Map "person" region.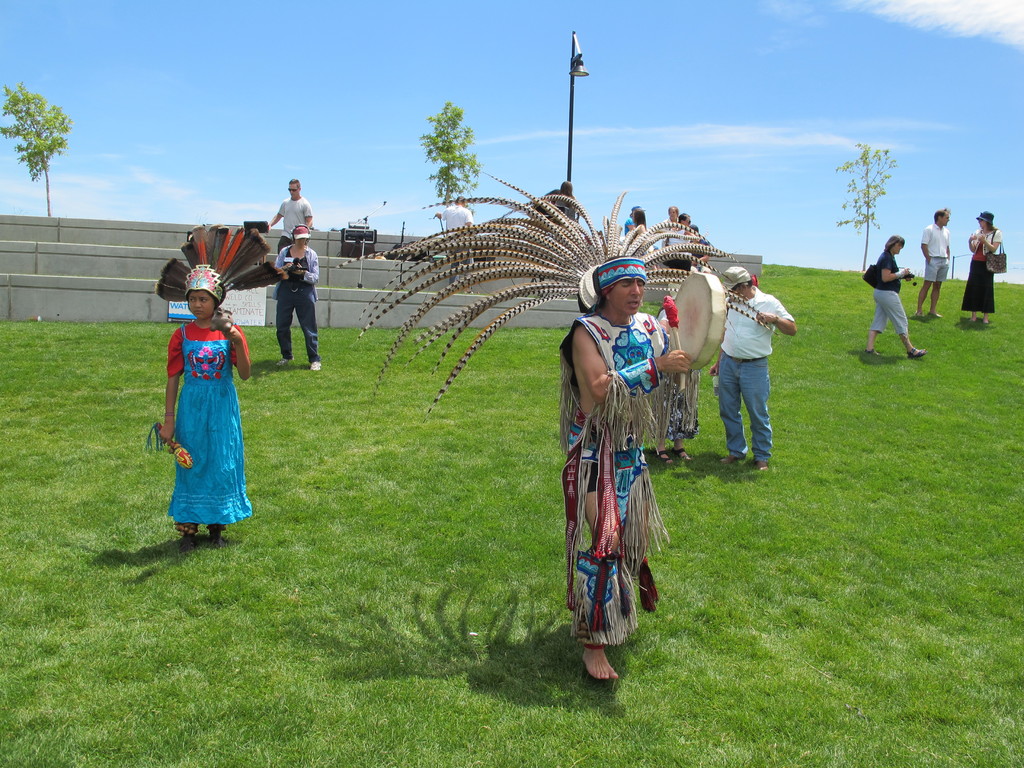
Mapped to select_region(918, 204, 950, 322).
